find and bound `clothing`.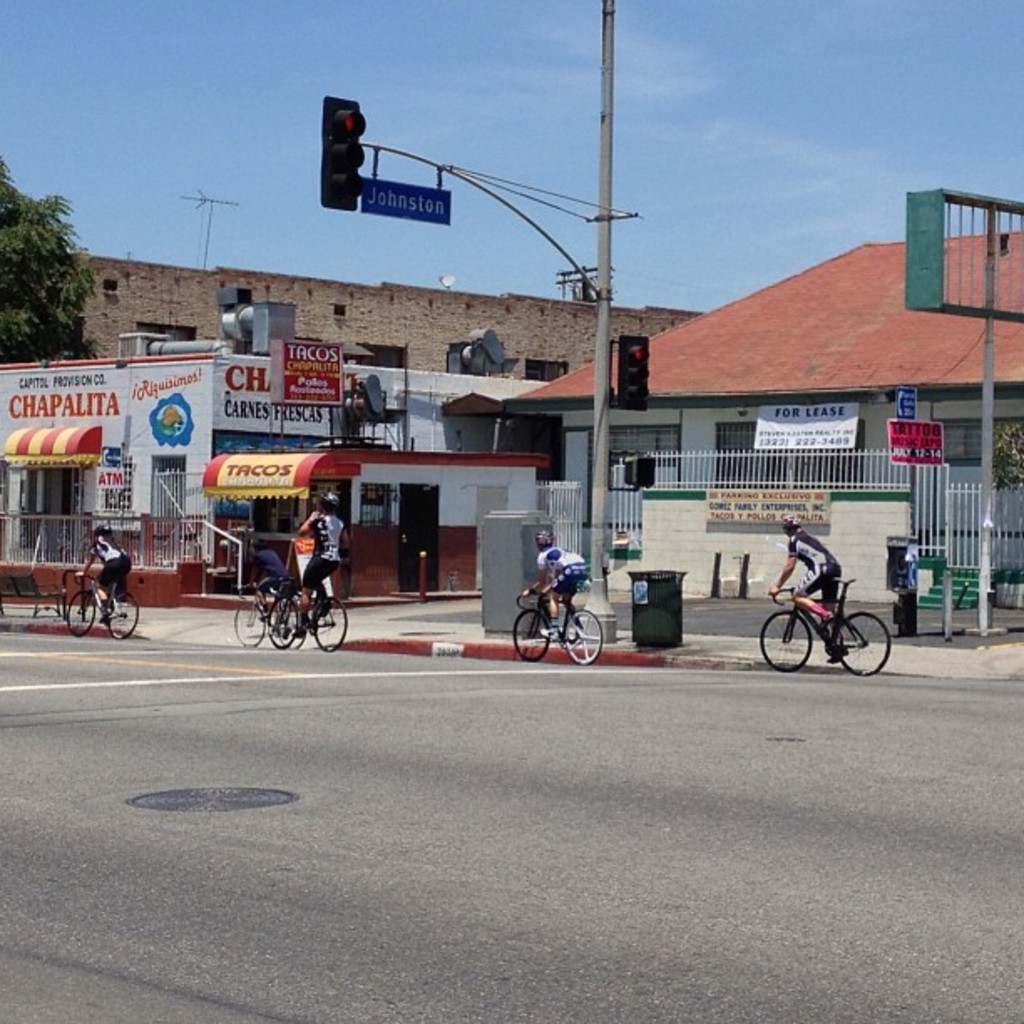
Bound: 786 532 838 601.
